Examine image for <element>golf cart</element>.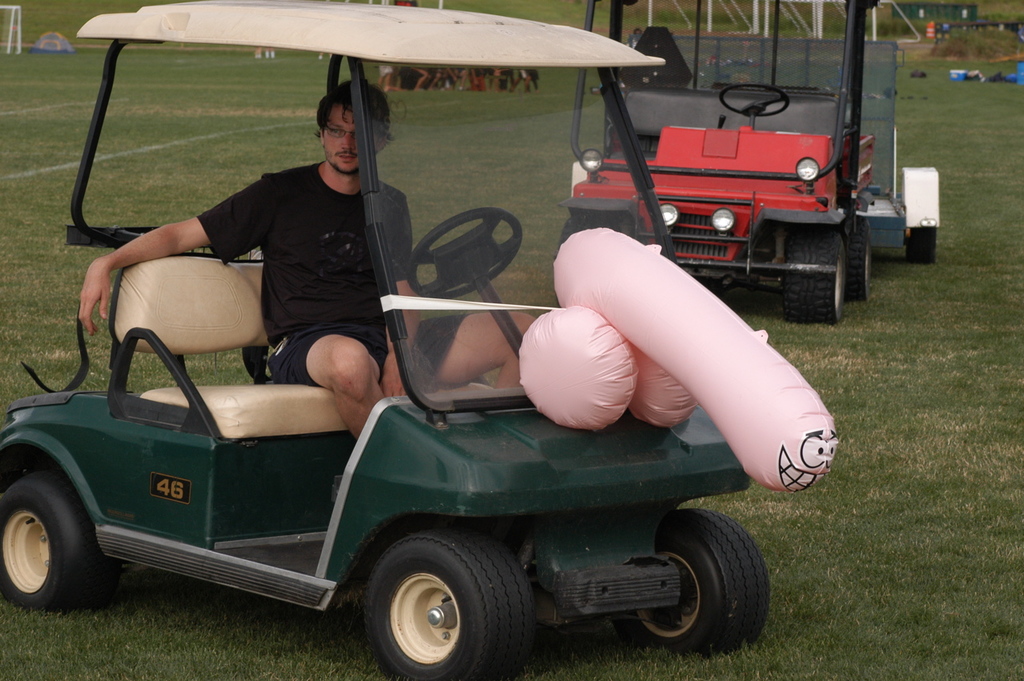
Examination result: {"x1": 561, "y1": 0, "x2": 881, "y2": 324}.
